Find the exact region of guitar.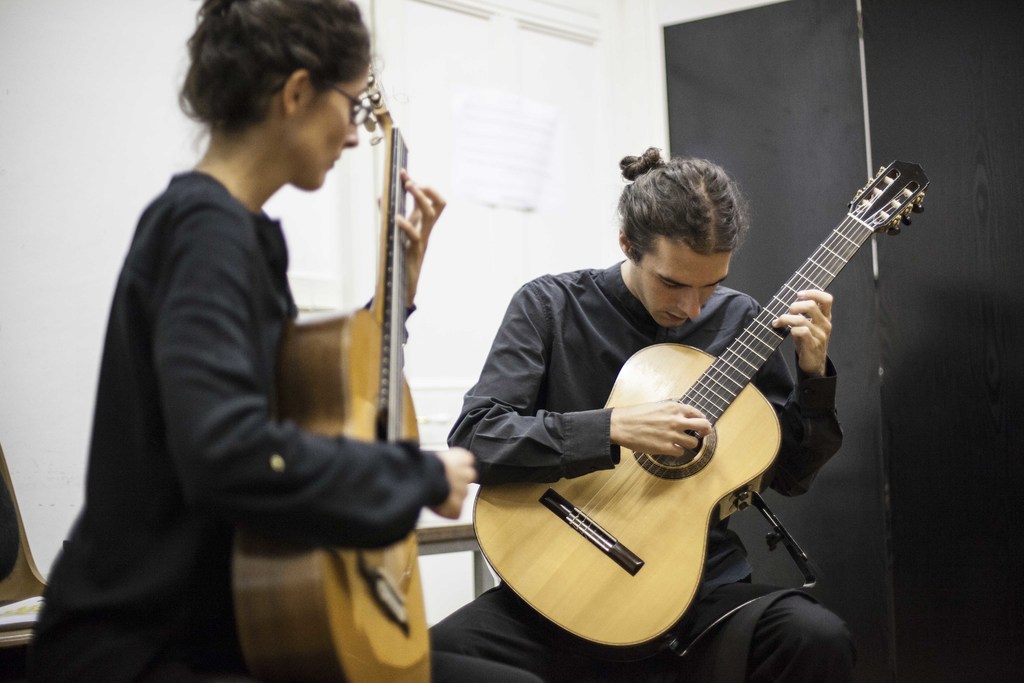
Exact region: region(481, 143, 927, 627).
